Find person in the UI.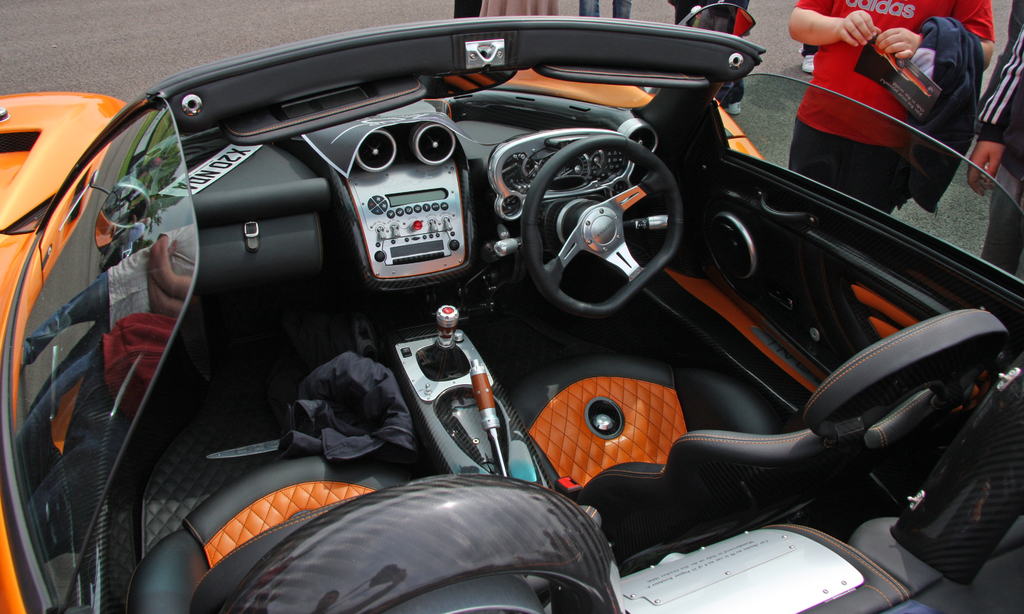
UI element at select_region(13, 306, 171, 562).
